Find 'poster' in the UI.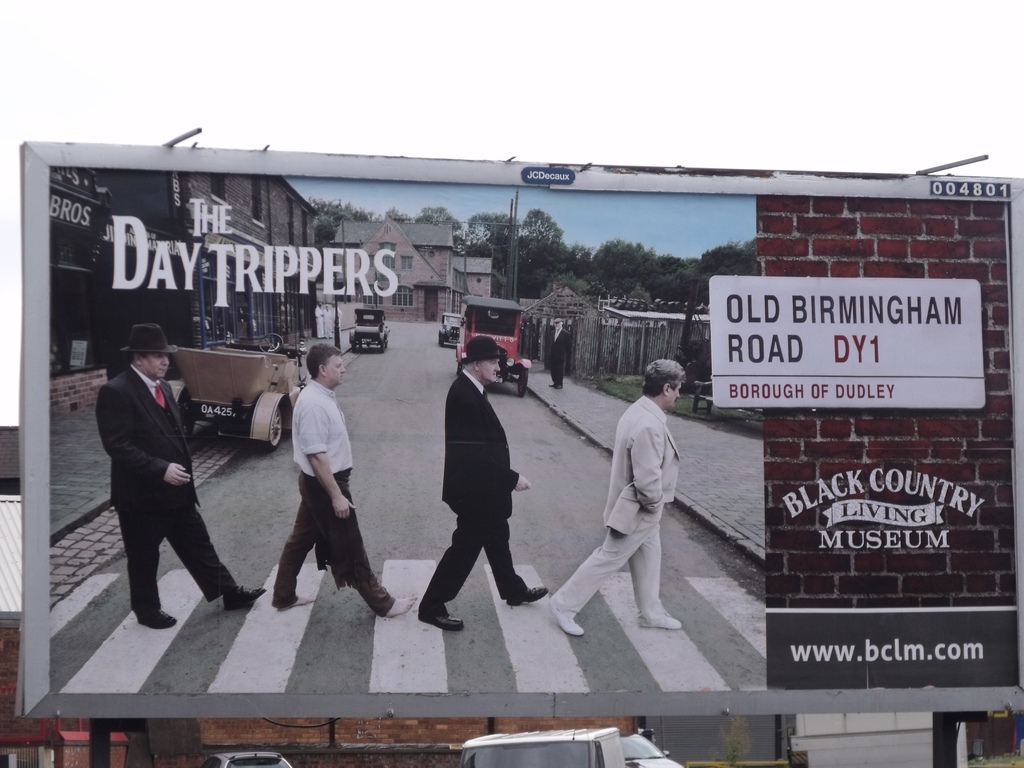
UI element at 46:166:1023:693.
